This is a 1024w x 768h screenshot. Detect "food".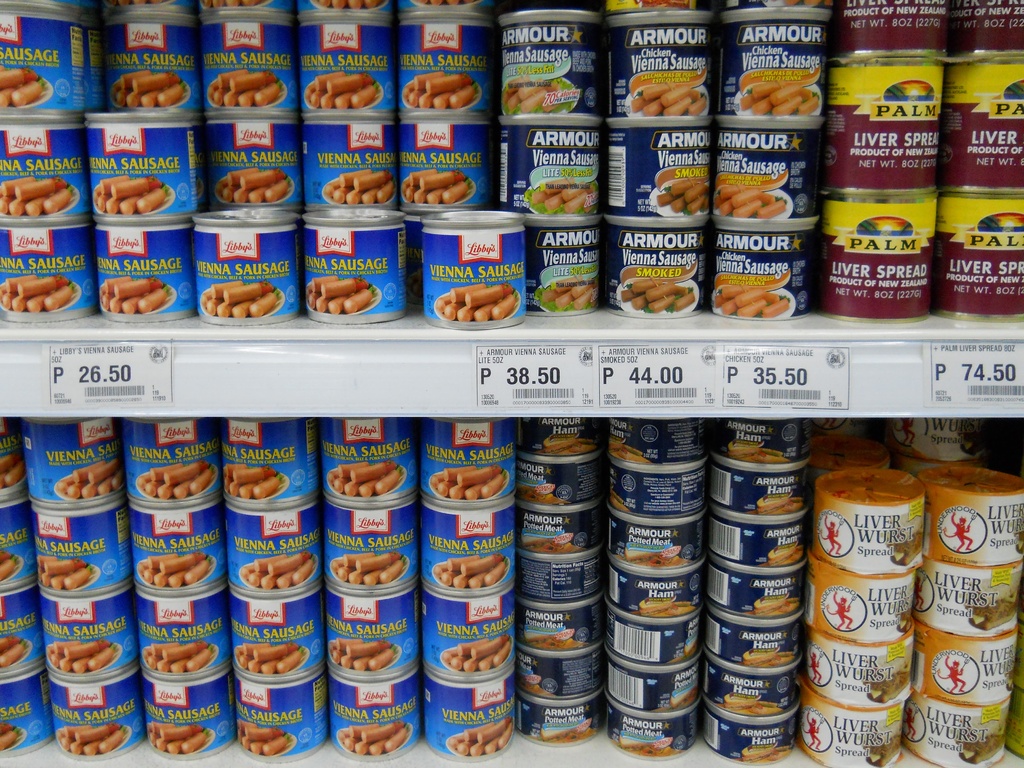
<region>739, 75, 821, 116</region>.
